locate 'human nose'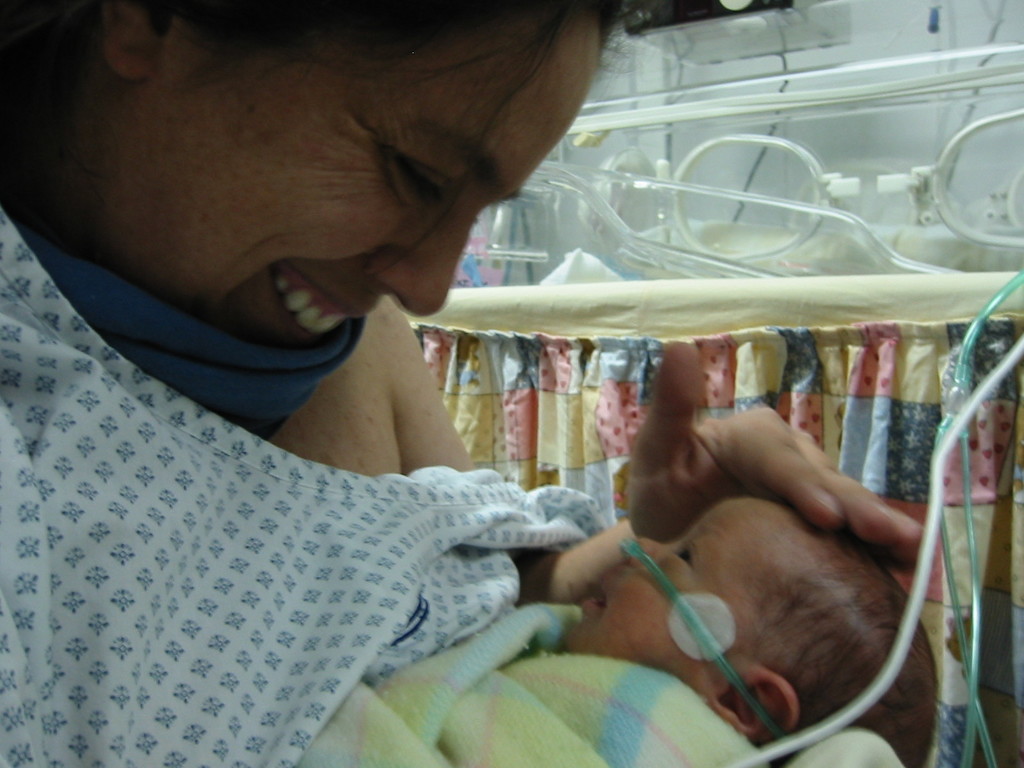
BBox(367, 220, 476, 316)
